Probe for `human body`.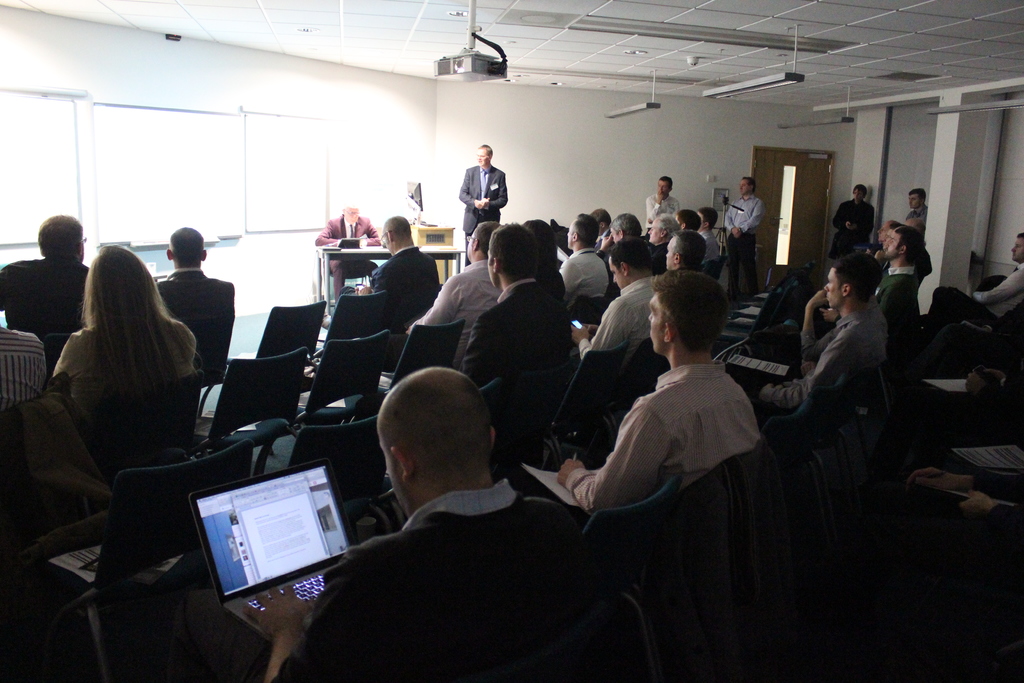
Probe result: 361, 217, 436, 317.
